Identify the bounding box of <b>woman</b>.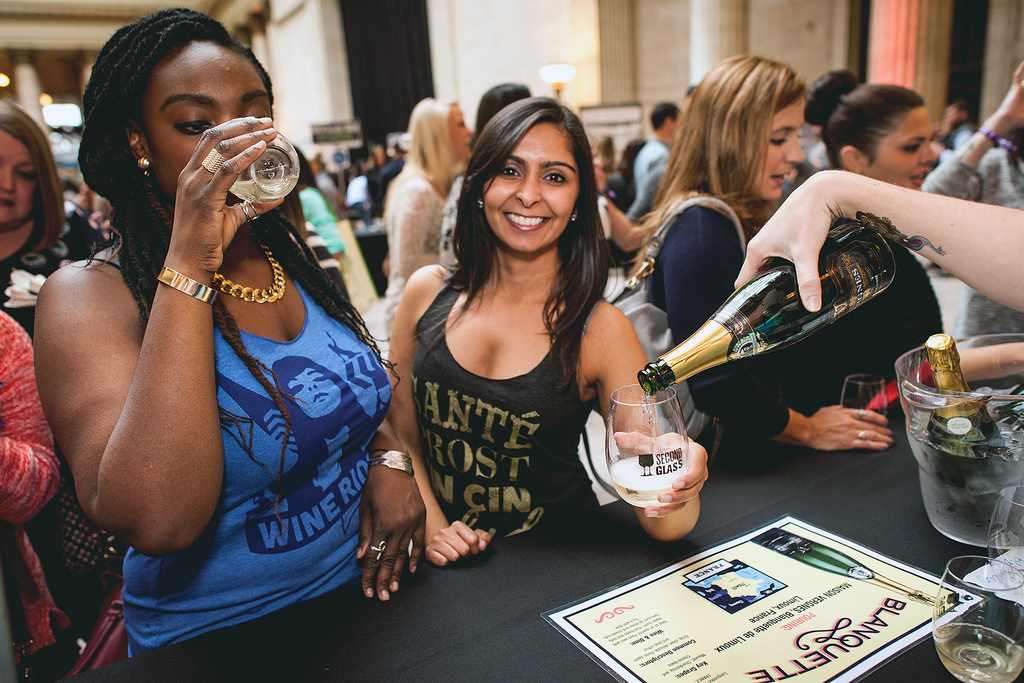
pyautogui.locateOnScreen(0, 95, 110, 660).
